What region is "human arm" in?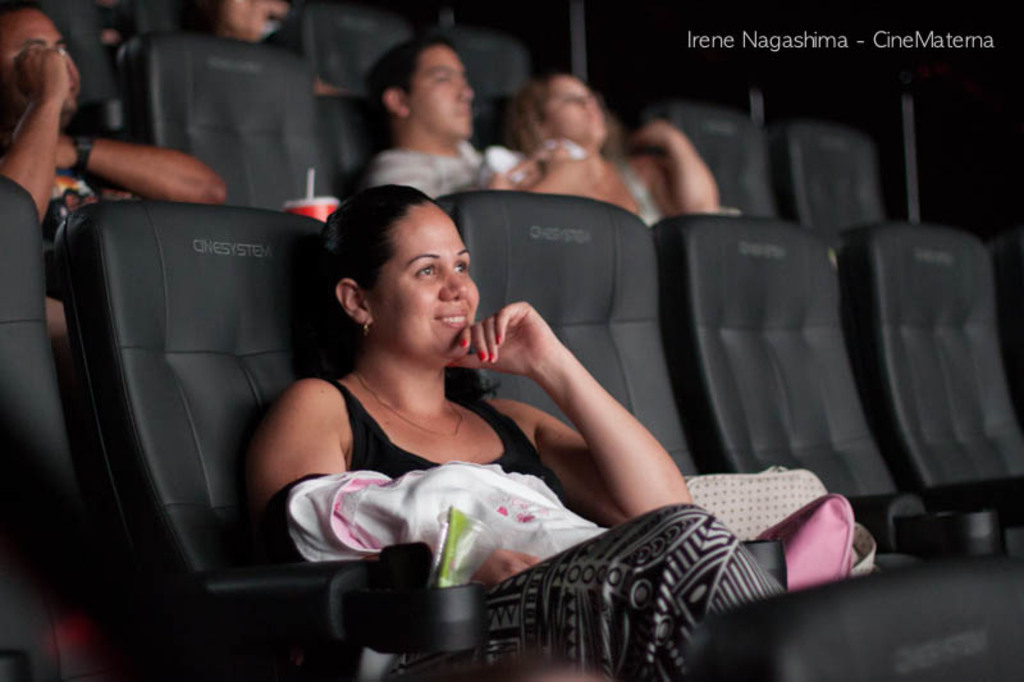
detection(632, 115, 723, 215).
